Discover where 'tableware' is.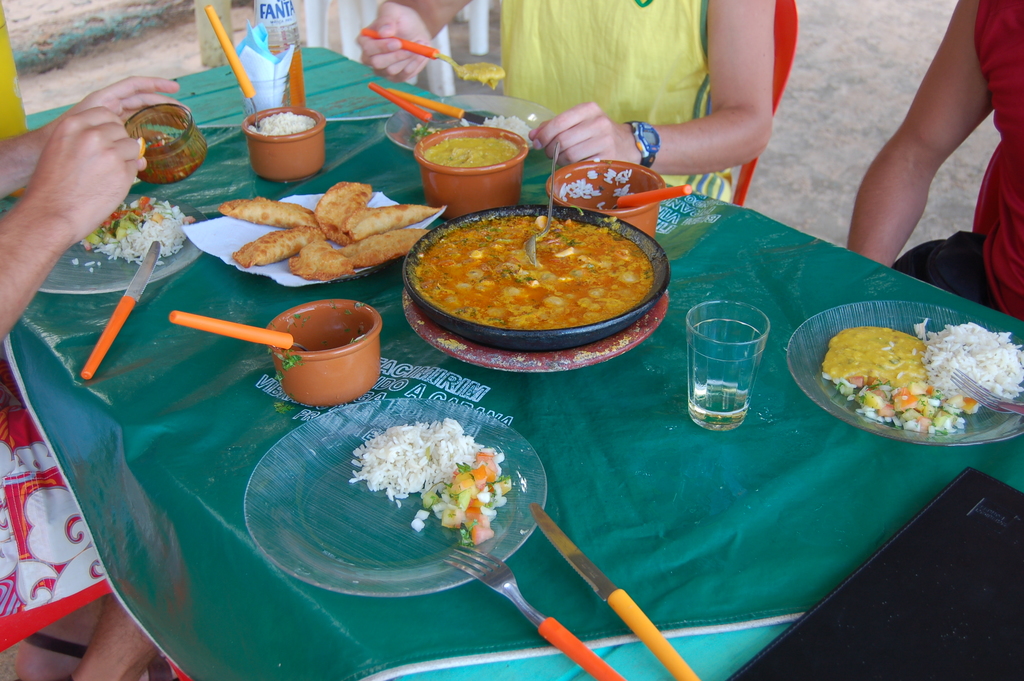
Discovered at left=363, top=84, right=467, bottom=130.
